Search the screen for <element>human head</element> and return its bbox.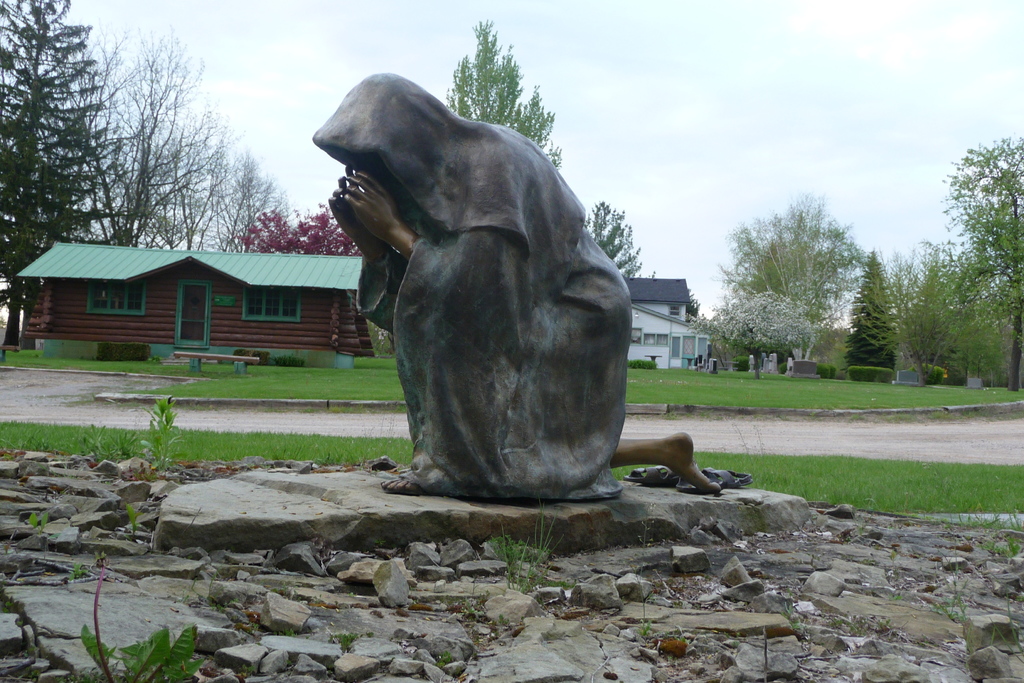
Found: 335 69 440 189.
